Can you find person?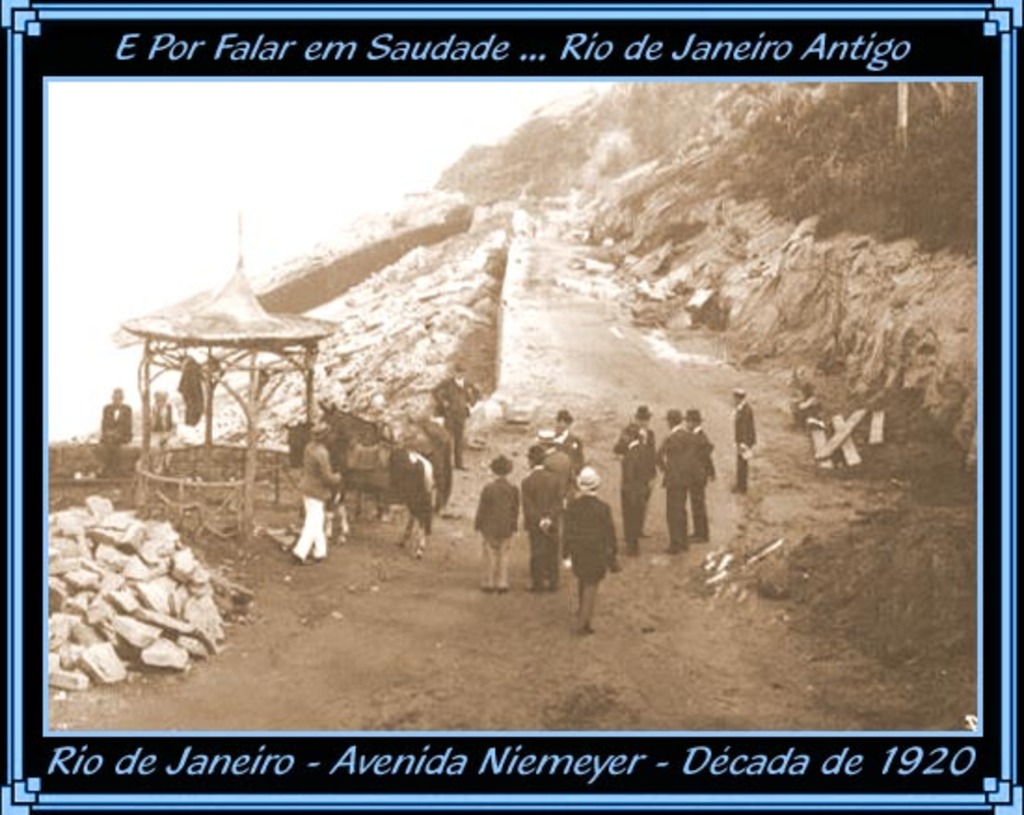
Yes, bounding box: {"x1": 627, "y1": 393, "x2": 657, "y2": 448}.
